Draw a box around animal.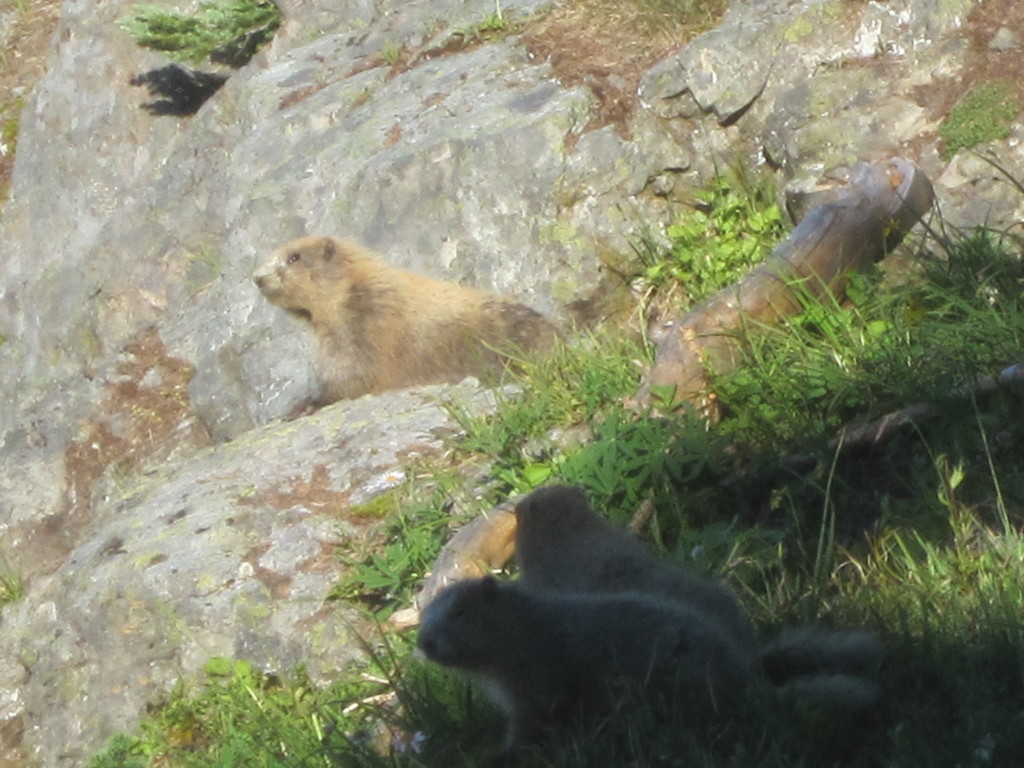
locate(415, 575, 884, 767).
